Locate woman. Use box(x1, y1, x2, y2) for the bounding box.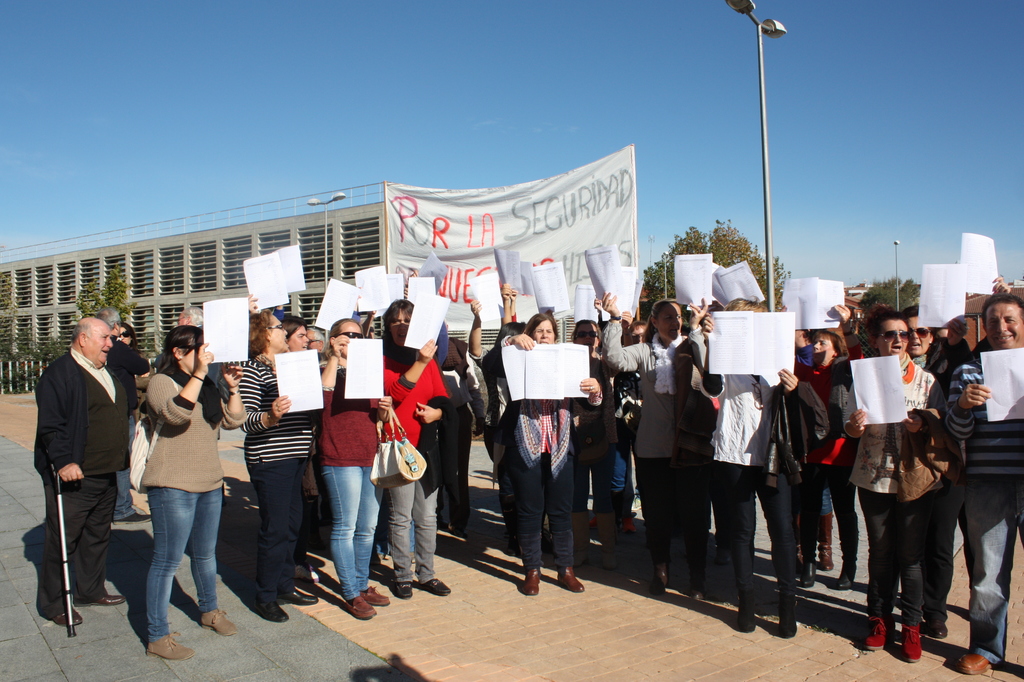
box(136, 325, 245, 664).
